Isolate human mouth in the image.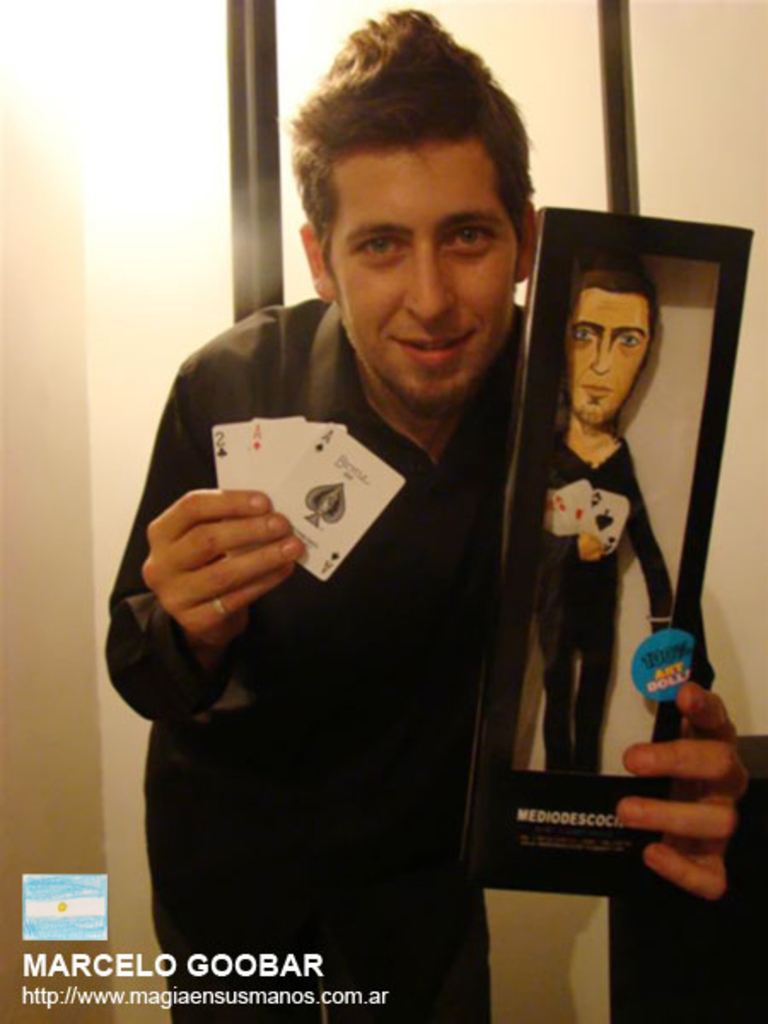
Isolated region: pyautogui.locateOnScreen(582, 386, 614, 393).
